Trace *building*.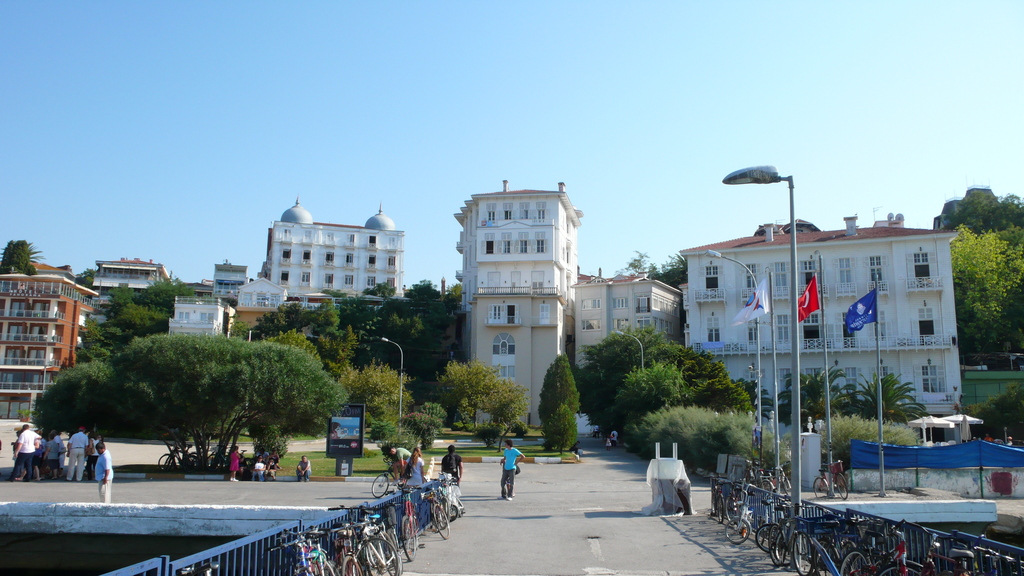
Traced to 456 177 584 436.
